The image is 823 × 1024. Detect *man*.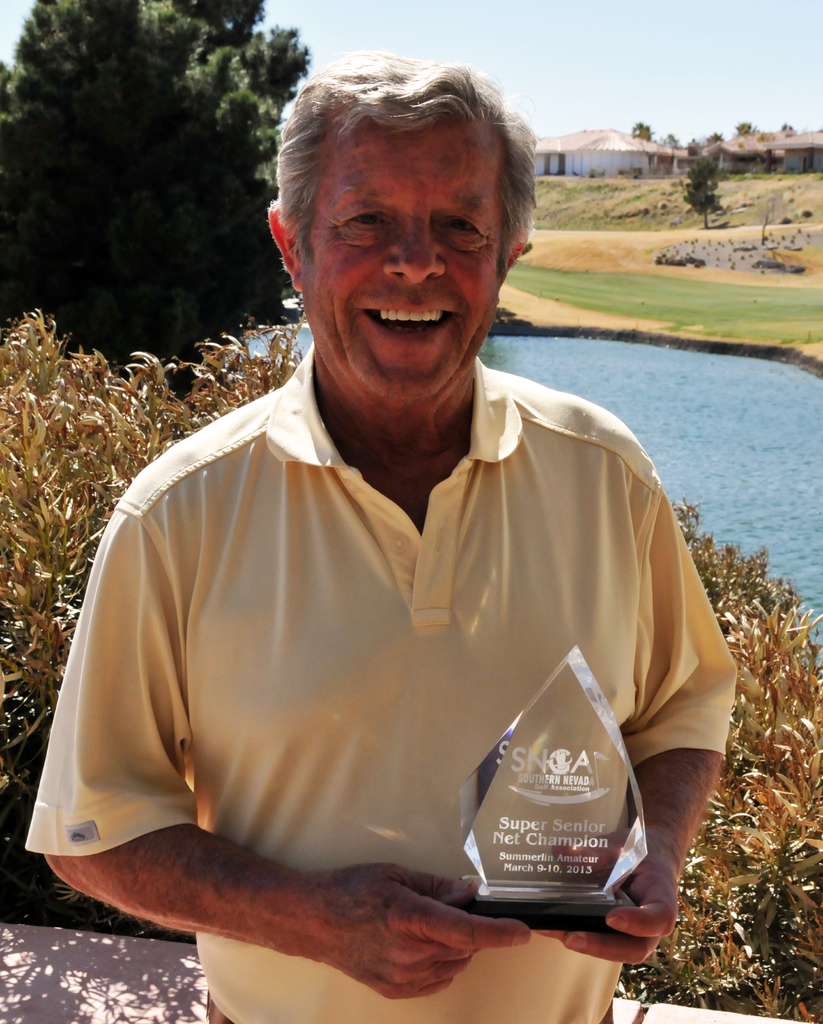
Detection: [48, 45, 728, 1004].
